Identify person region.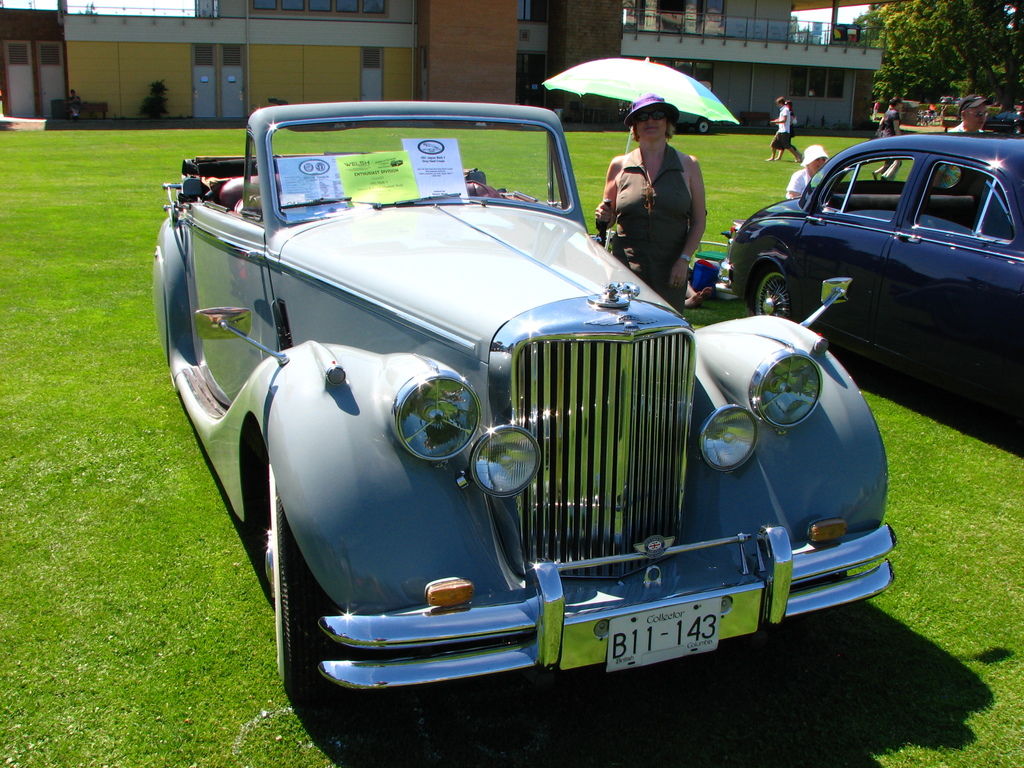
Region: 948, 88, 996, 140.
